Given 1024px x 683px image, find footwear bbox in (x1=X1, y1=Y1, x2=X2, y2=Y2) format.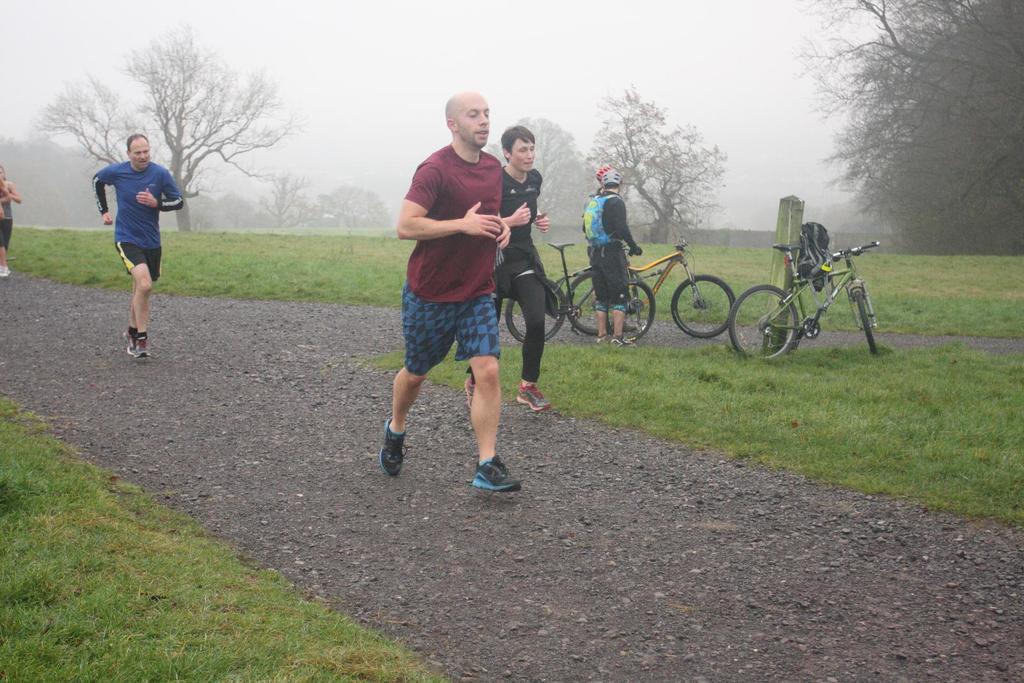
(x1=0, y1=262, x2=7, y2=275).
